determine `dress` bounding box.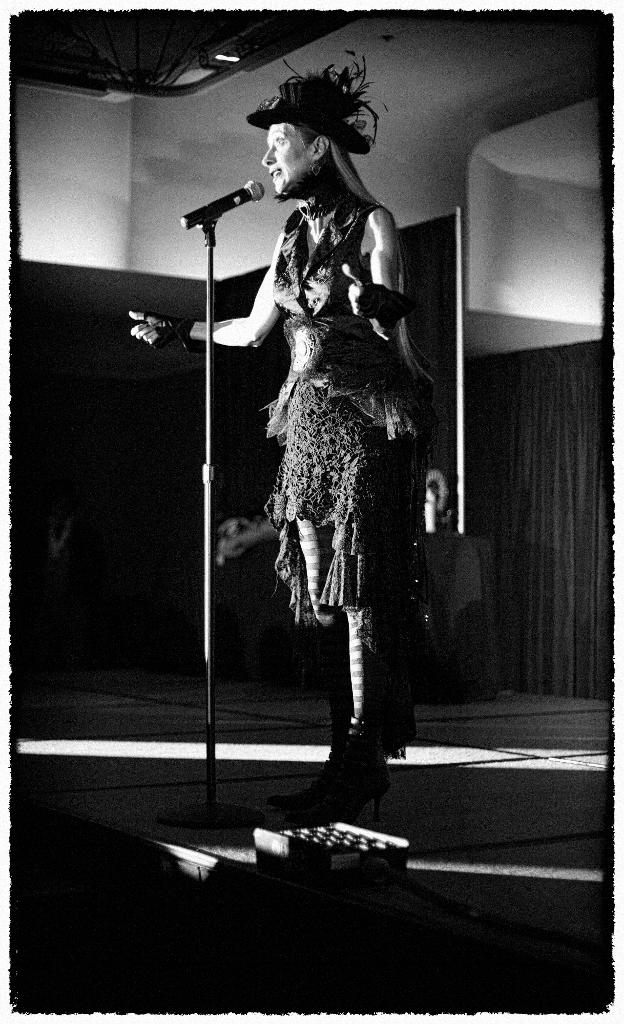
Determined: (266, 193, 434, 623).
